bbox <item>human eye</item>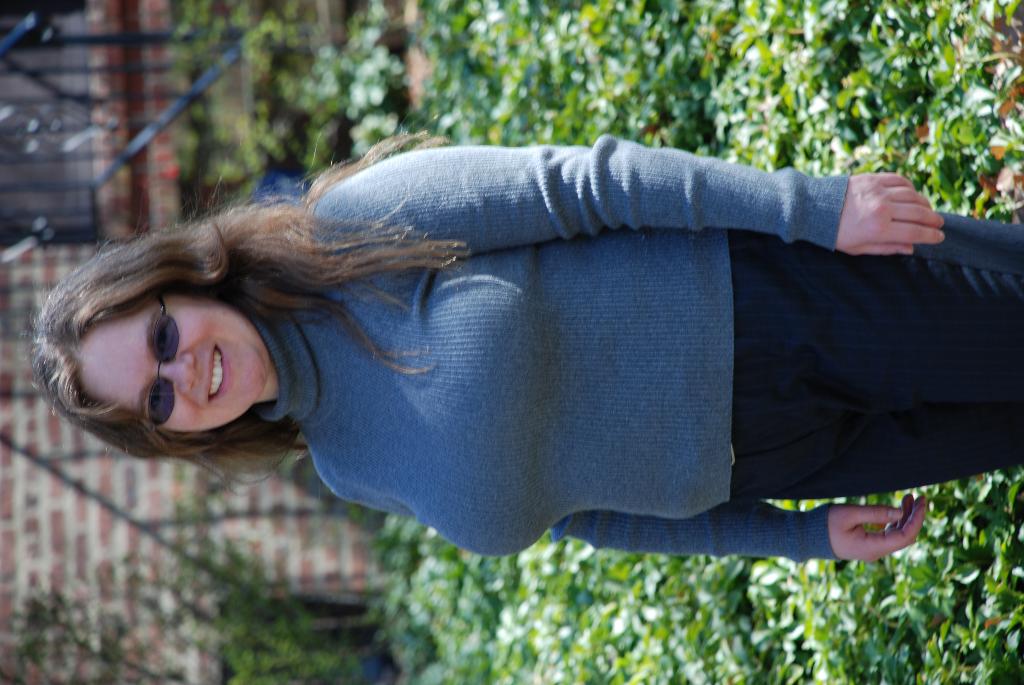
147,384,163,420
